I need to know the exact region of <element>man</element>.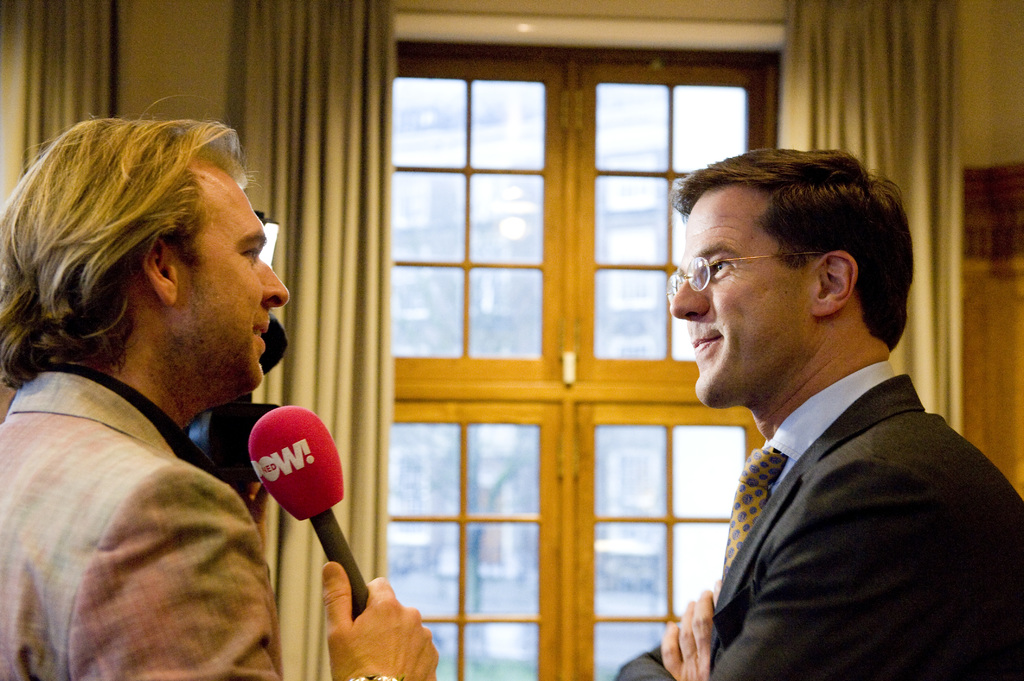
Region: (0,93,439,680).
